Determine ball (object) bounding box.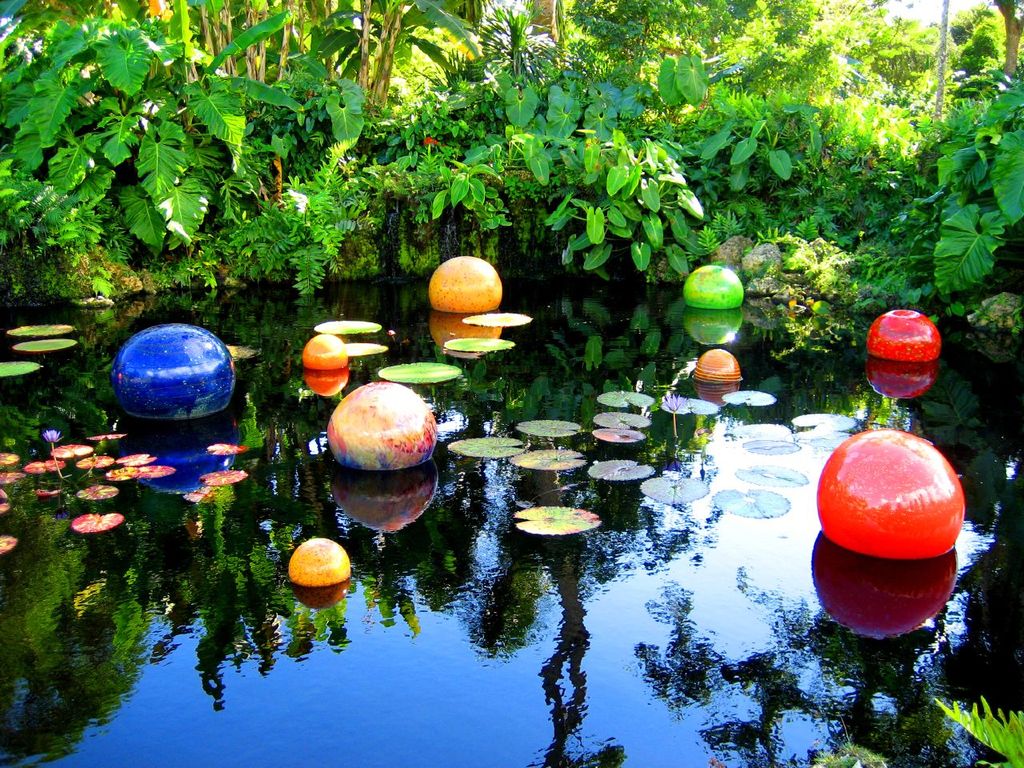
Determined: [left=118, top=326, right=238, bottom=414].
